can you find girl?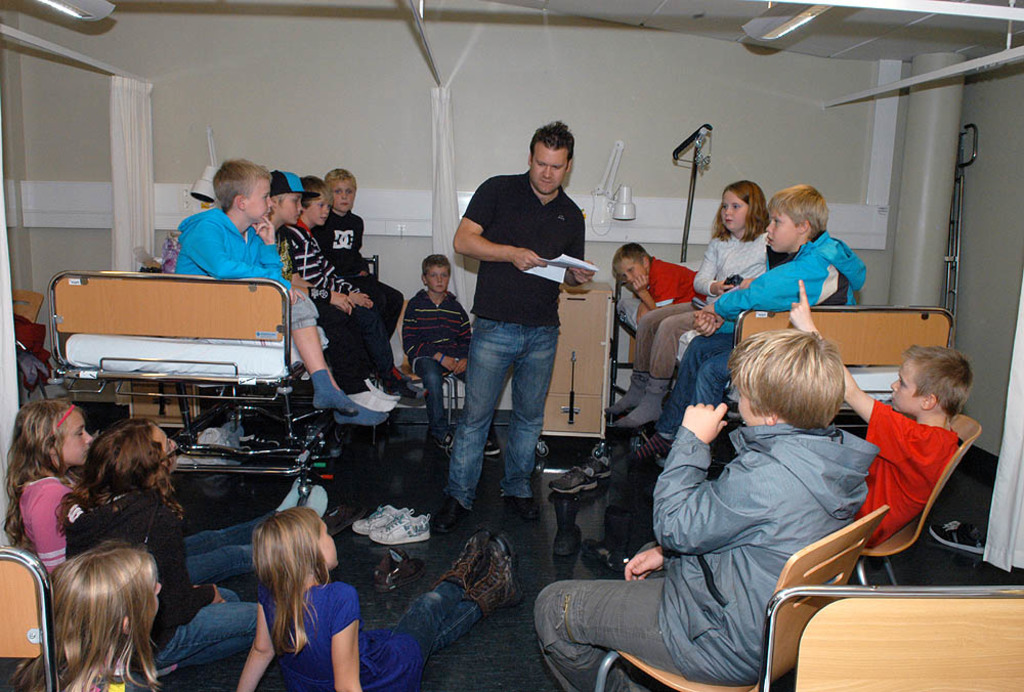
Yes, bounding box: [left=0, top=396, right=364, bottom=582].
